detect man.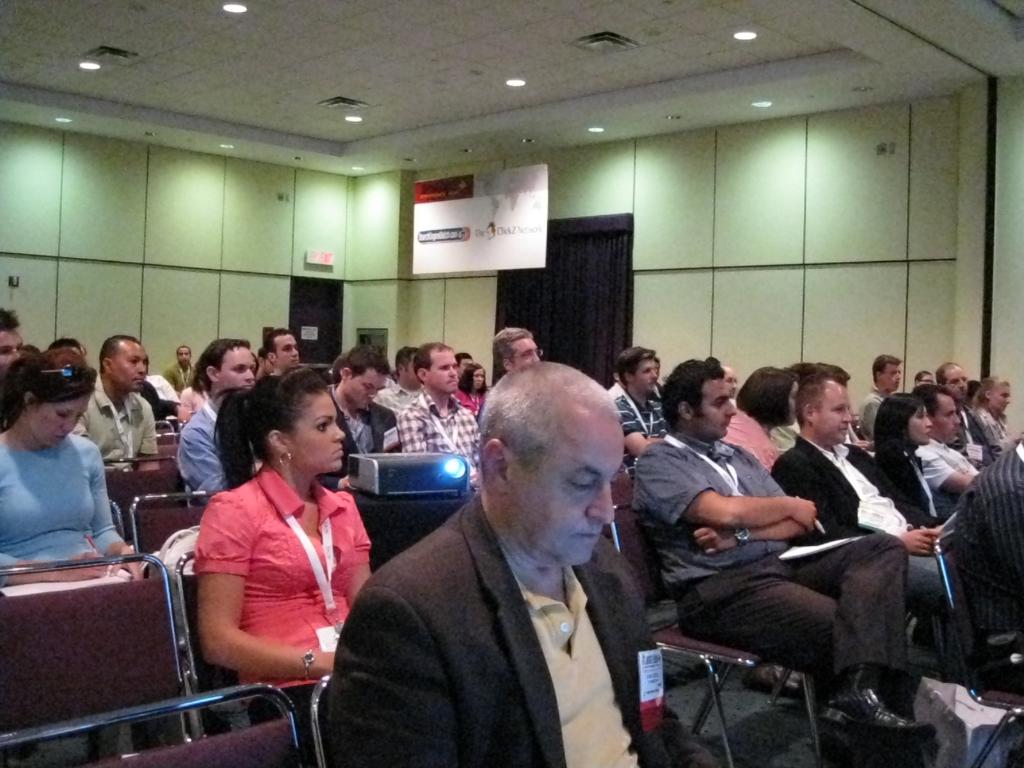
Detected at bbox=[260, 328, 306, 380].
